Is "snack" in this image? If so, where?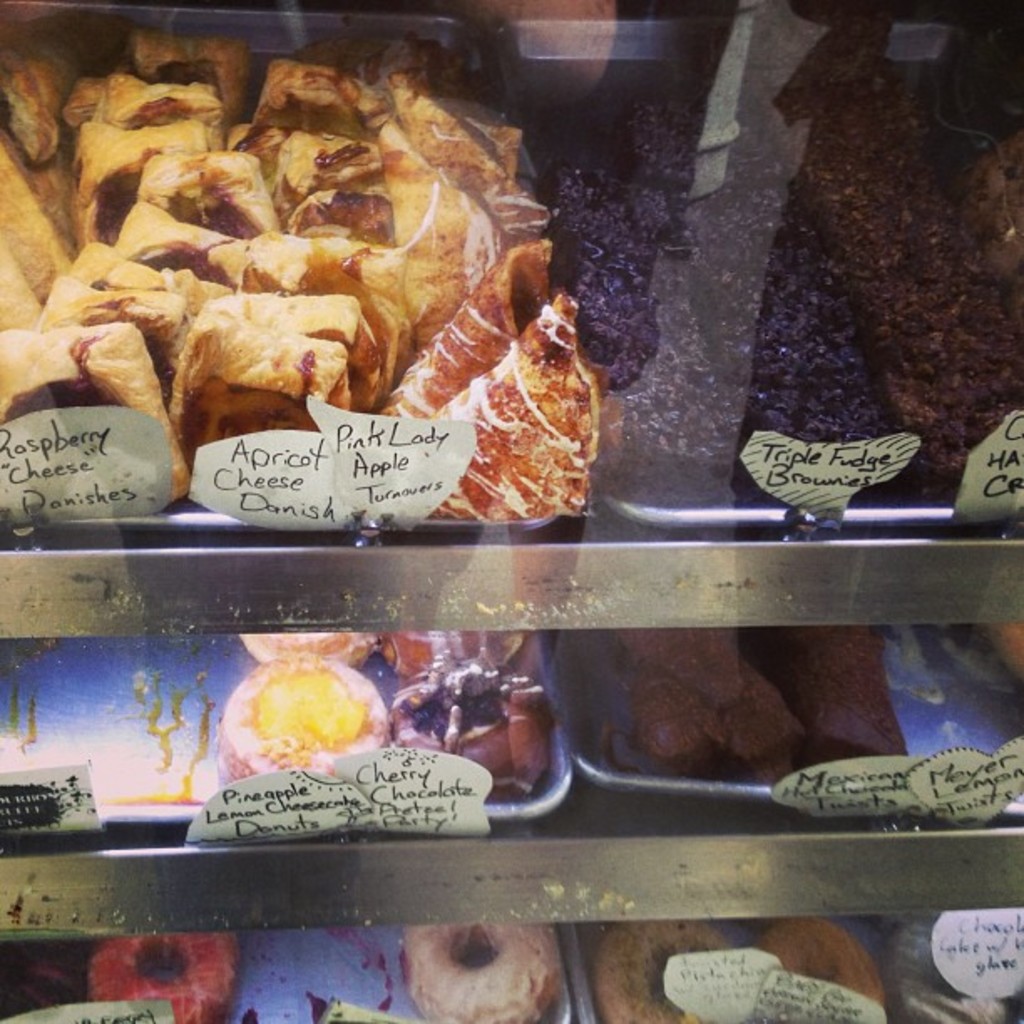
Yes, at 604/609/810/765.
